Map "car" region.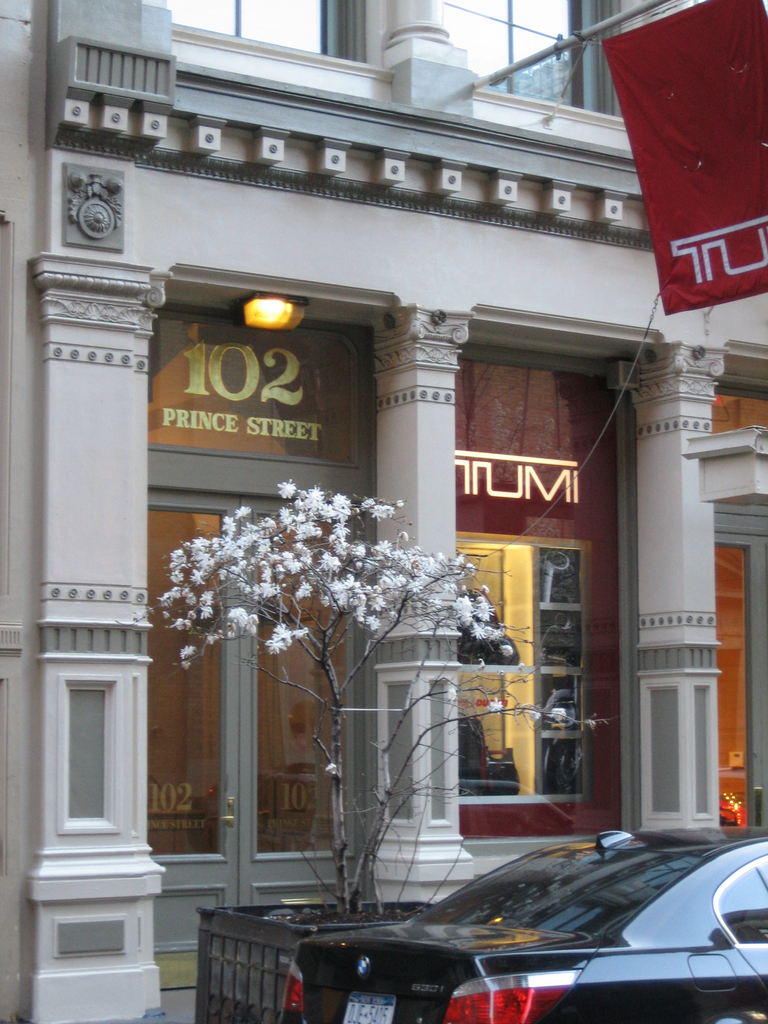
Mapped to (285,824,767,1023).
